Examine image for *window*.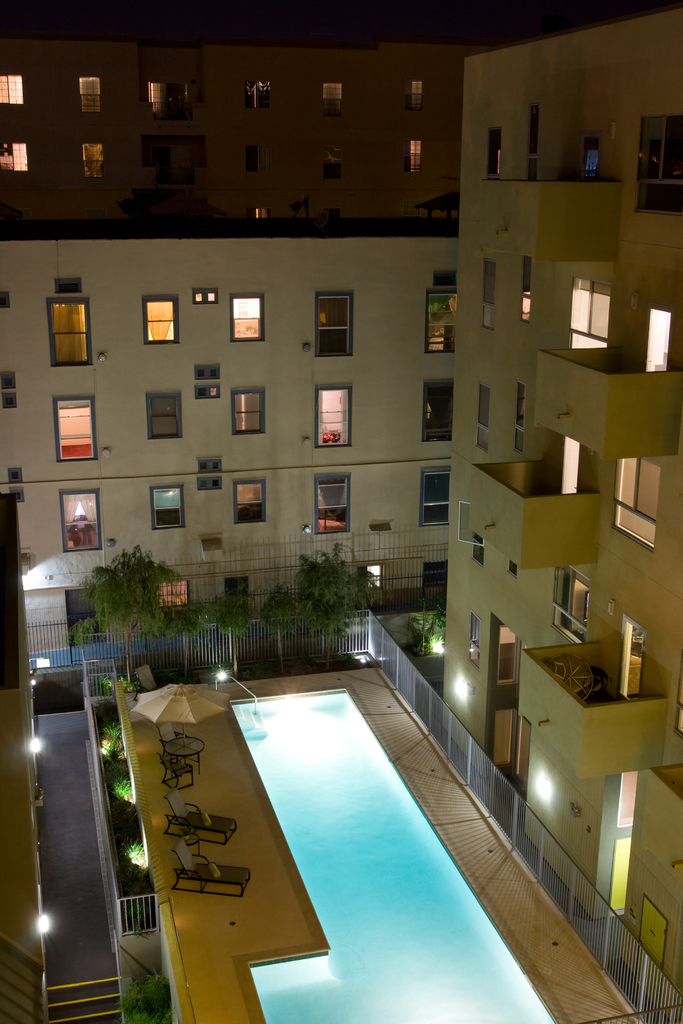
Examination result: bbox=[145, 483, 186, 531].
